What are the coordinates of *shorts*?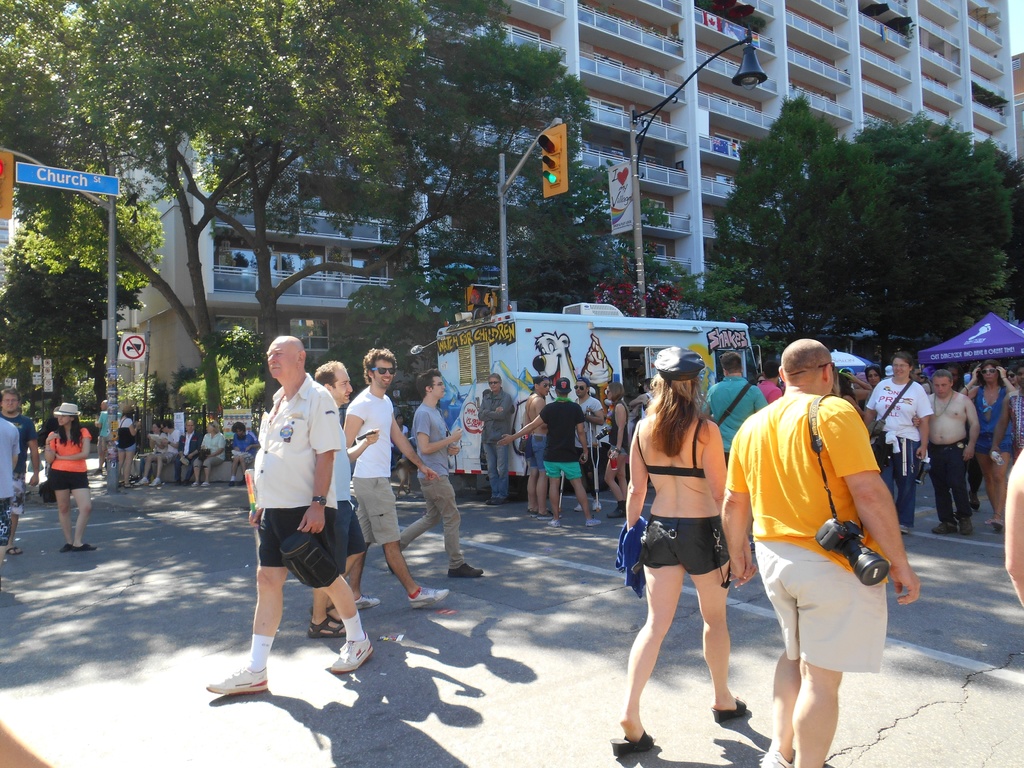
BBox(530, 433, 544, 471).
